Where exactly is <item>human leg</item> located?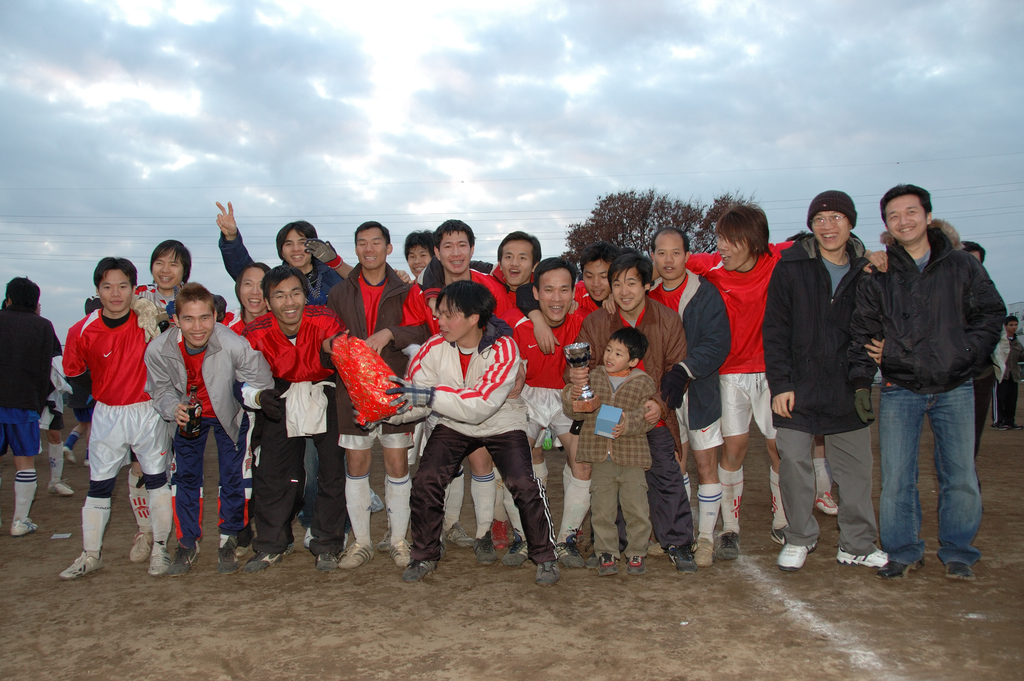
Its bounding box is select_region(8, 414, 40, 534).
